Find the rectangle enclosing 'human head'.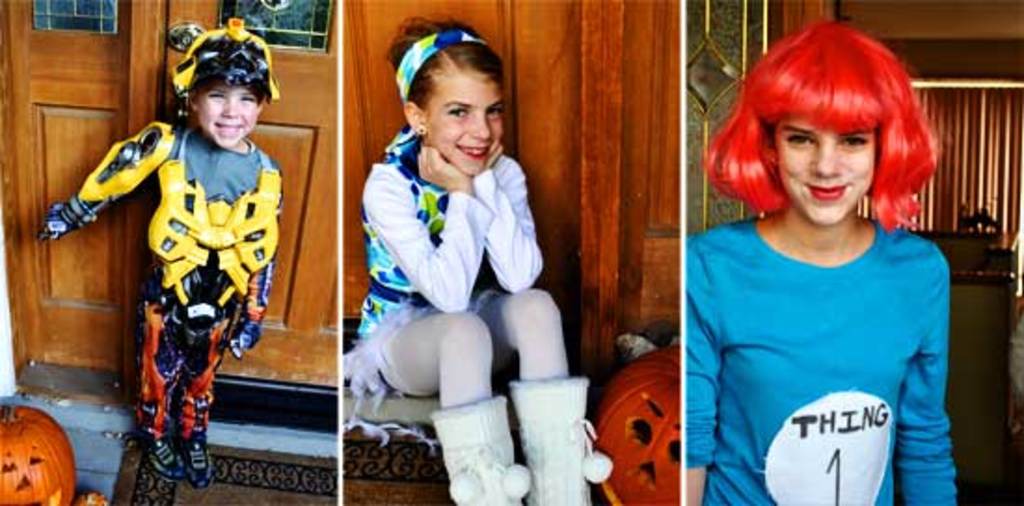
locate(767, 15, 881, 231).
